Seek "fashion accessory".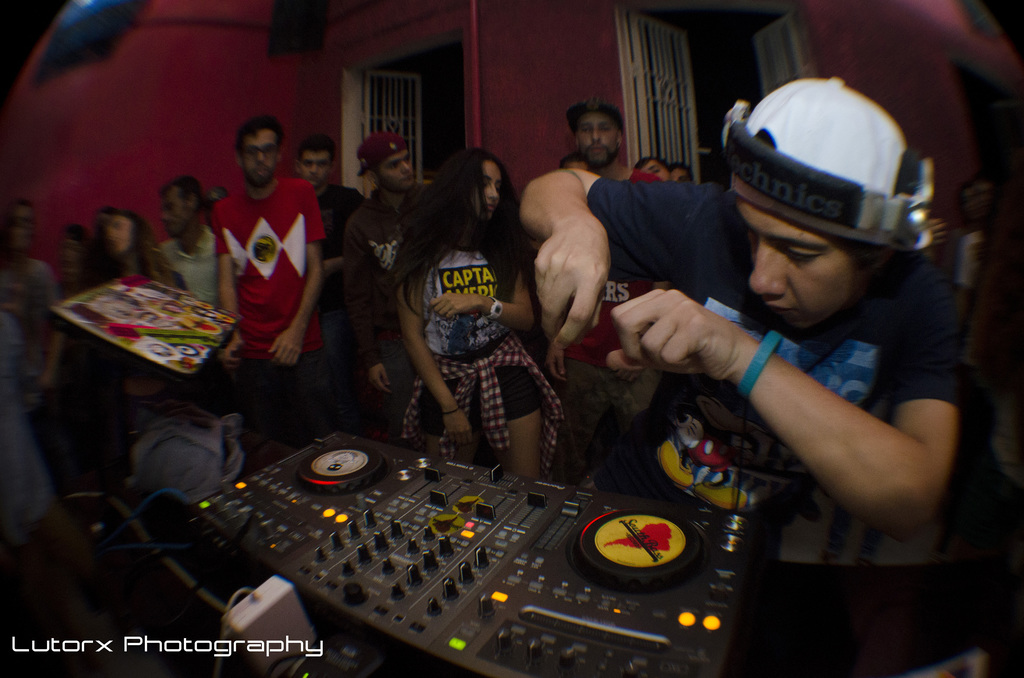
l=394, t=331, r=564, b=471.
